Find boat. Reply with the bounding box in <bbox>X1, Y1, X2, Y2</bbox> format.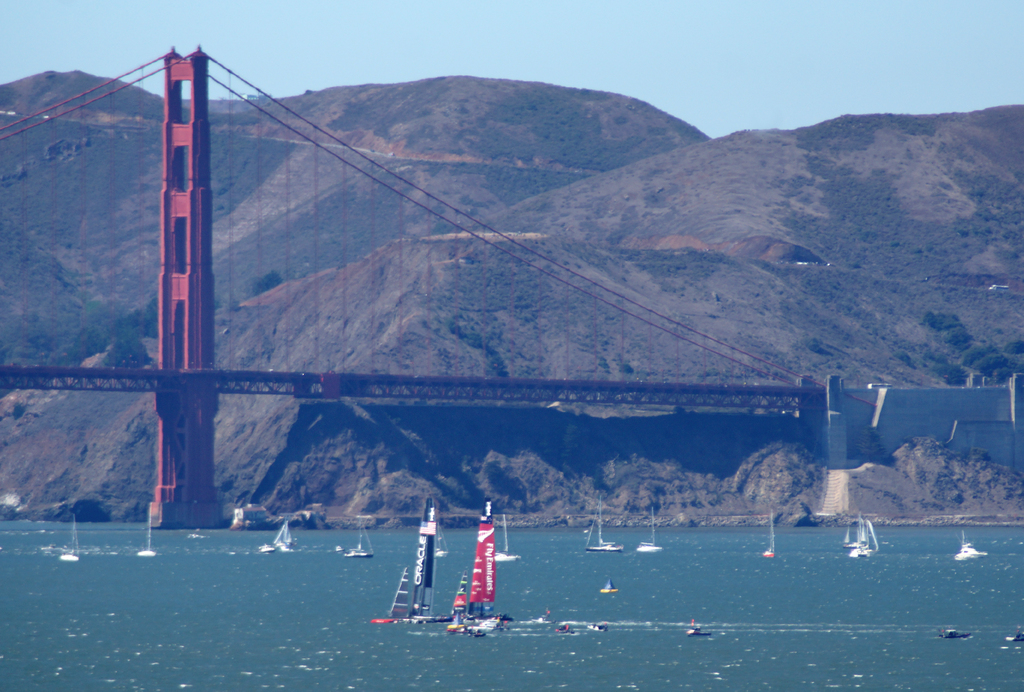
<bbox>849, 518, 875, 563</bbox>.
